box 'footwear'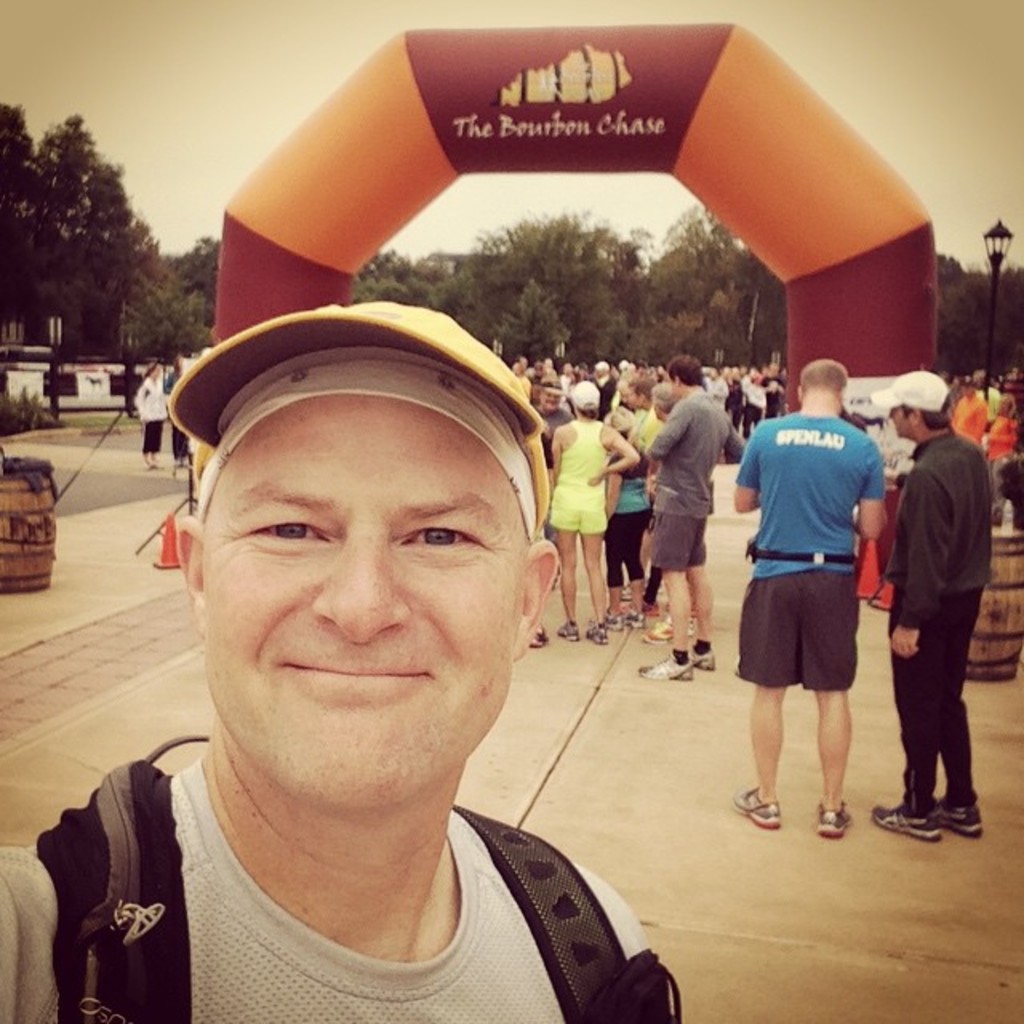
{"x1": 736, "y1": 781, "x2": 778, "y2": 832}
